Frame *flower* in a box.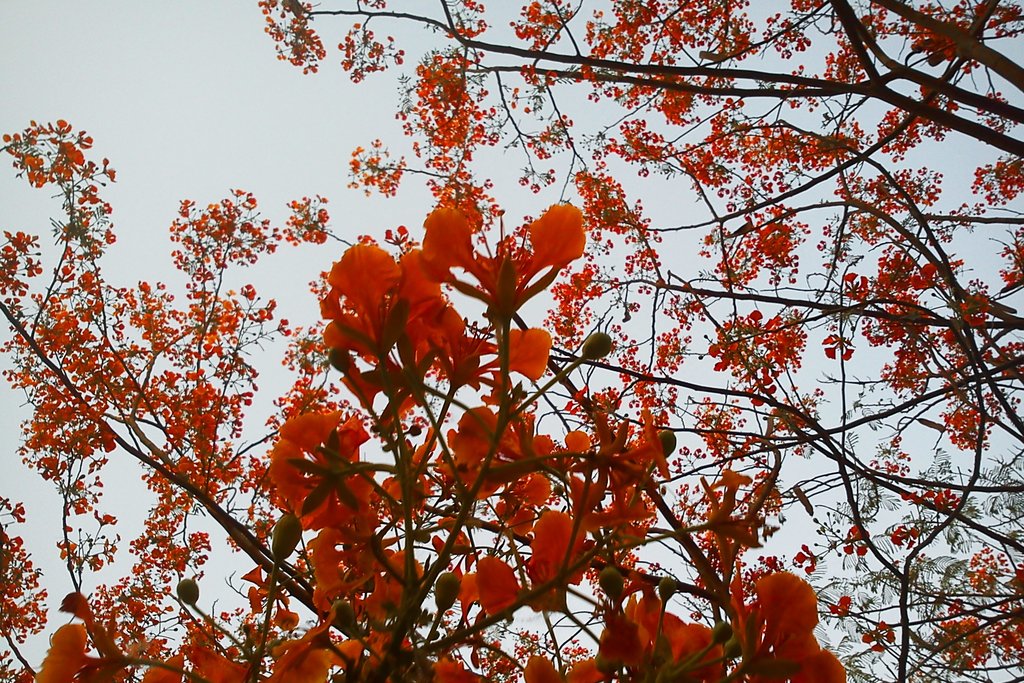
<region>26, 621, 109, 682</region>.
